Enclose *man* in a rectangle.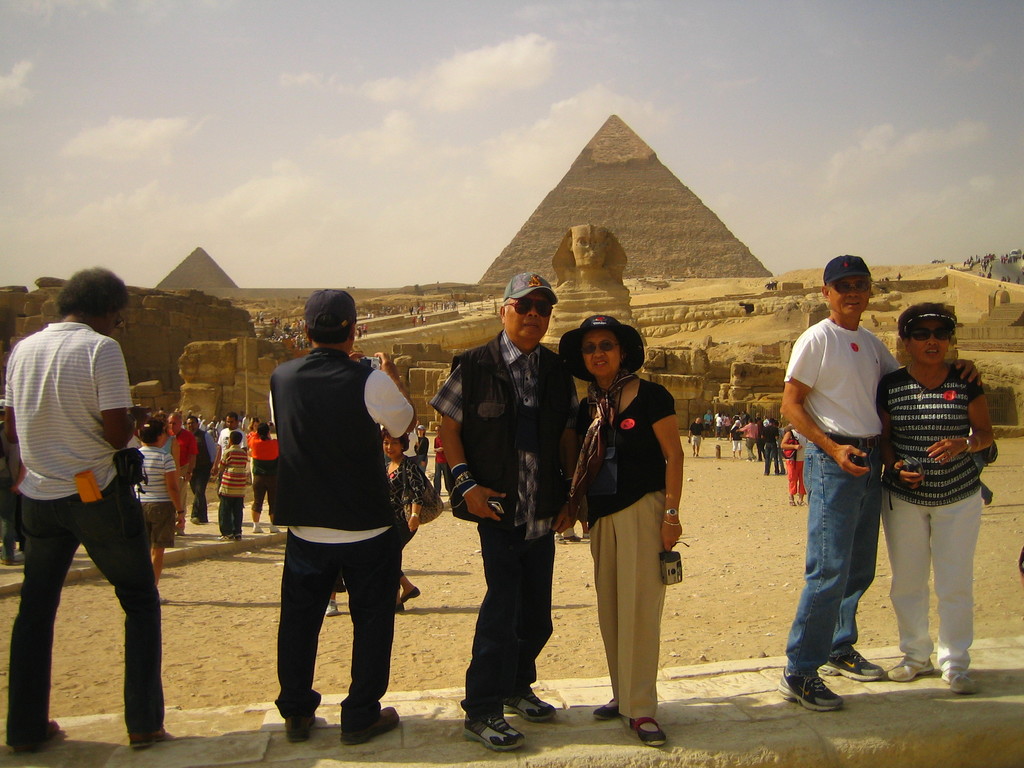
l=170, t=412, r=198, b=504.
